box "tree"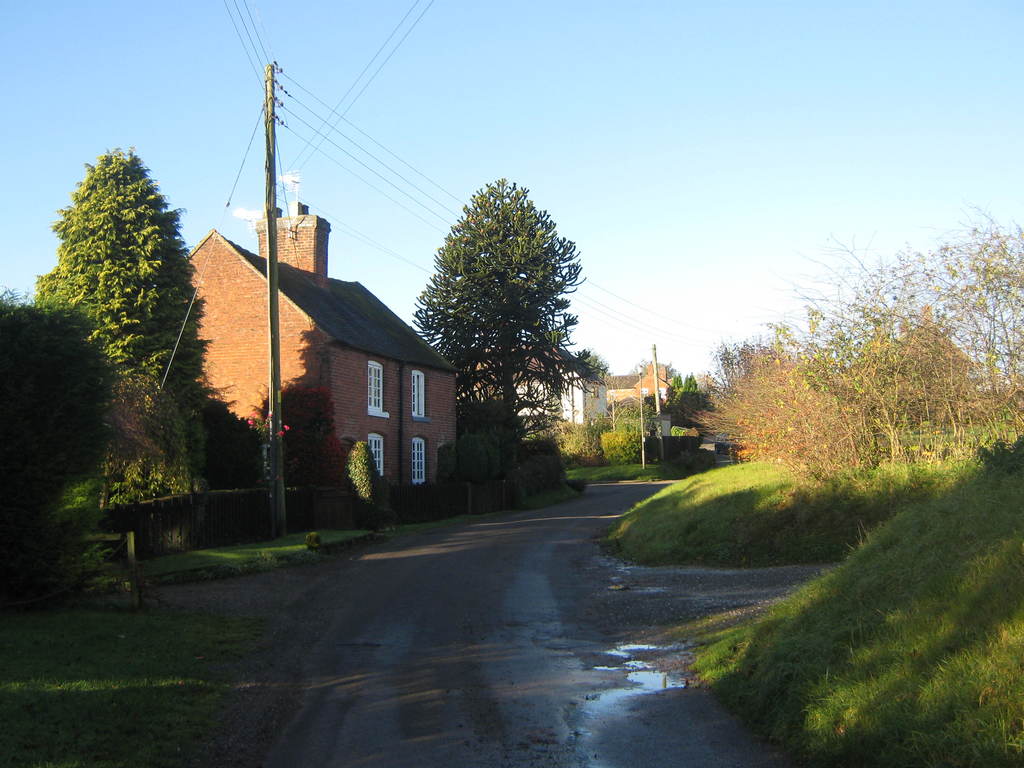
(730,337,762,405)
